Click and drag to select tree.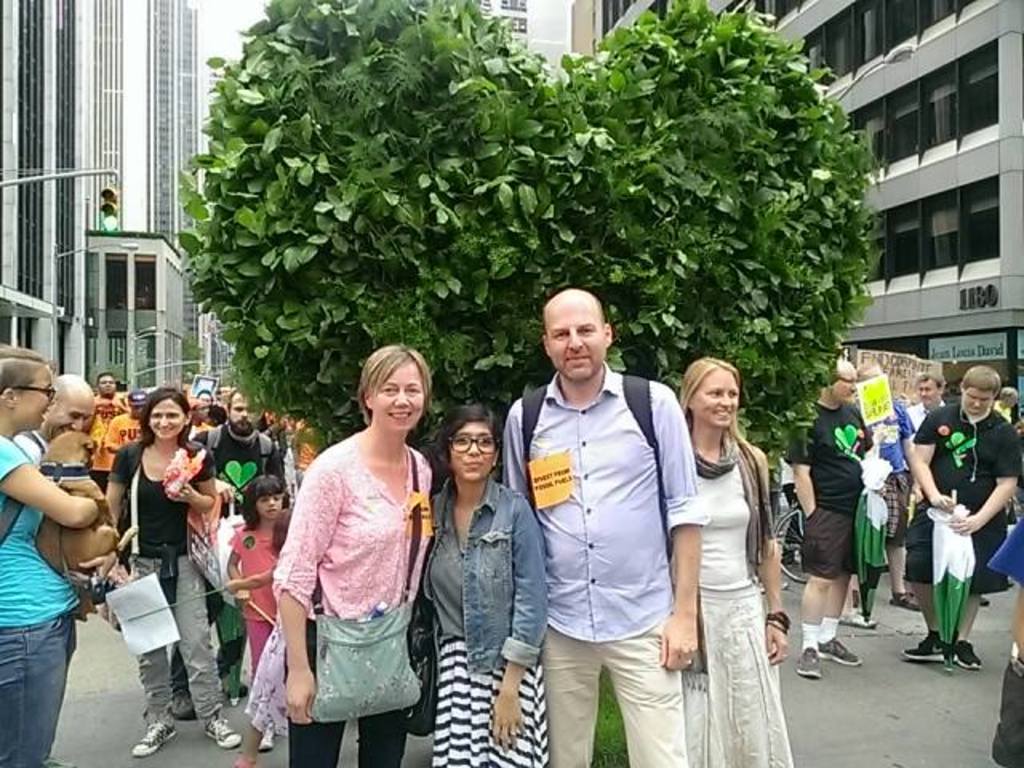
Selection: <box>94,0,981,453</box>.
